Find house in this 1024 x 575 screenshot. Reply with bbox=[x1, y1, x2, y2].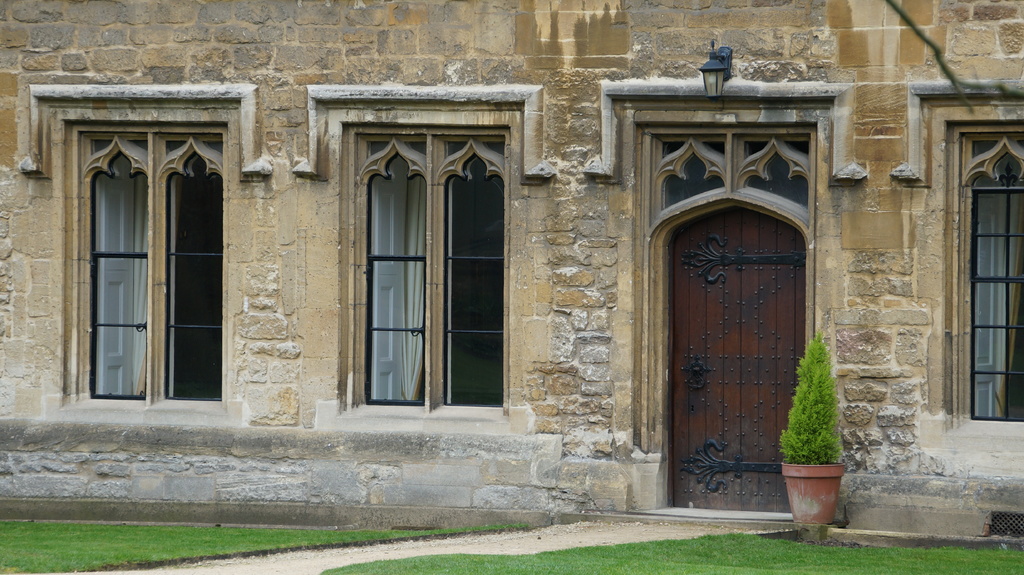
bbox=[0, 0, 1023, 533].
